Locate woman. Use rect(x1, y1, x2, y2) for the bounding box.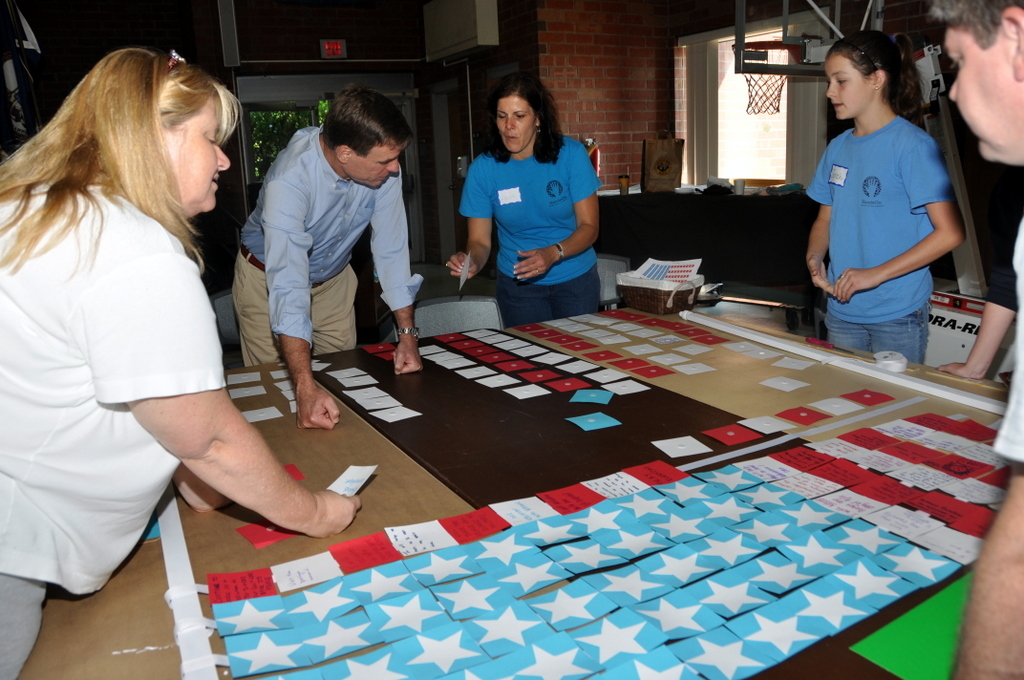
rect(7, 39, 297, 630).
